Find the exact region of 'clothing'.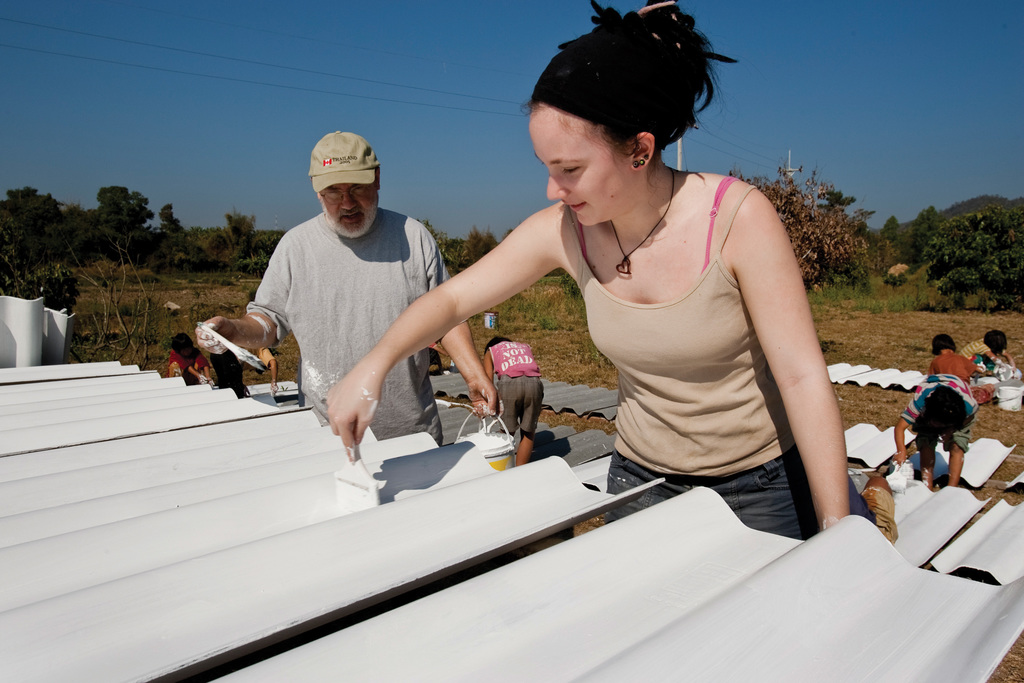
Exact region: box=[483, 157, 837, 502].
